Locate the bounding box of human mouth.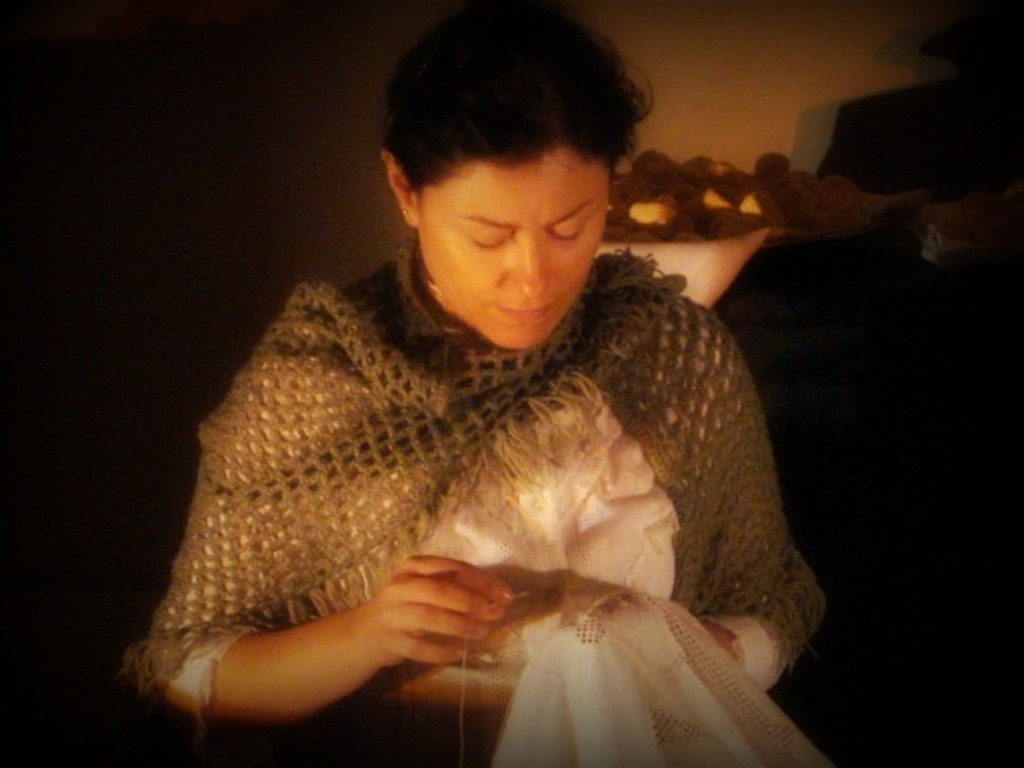
Bounding box: box(493, 303, 558, 330).
